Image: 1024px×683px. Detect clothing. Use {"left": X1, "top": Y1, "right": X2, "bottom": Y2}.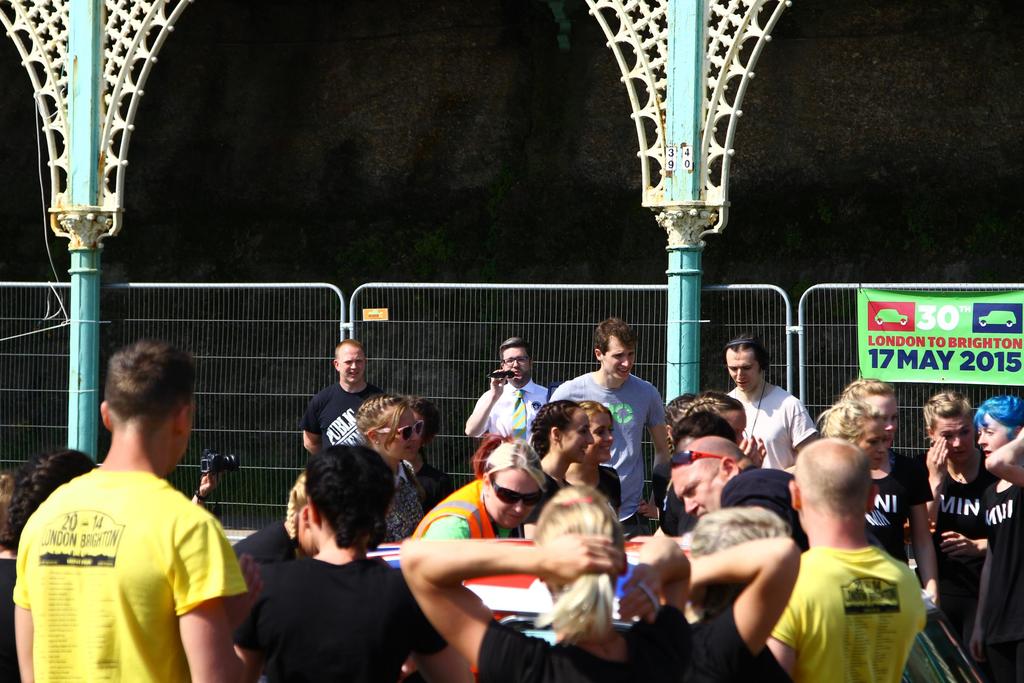
{"left": 292, "top": 375, "right": 391, "bottom": 450}.
